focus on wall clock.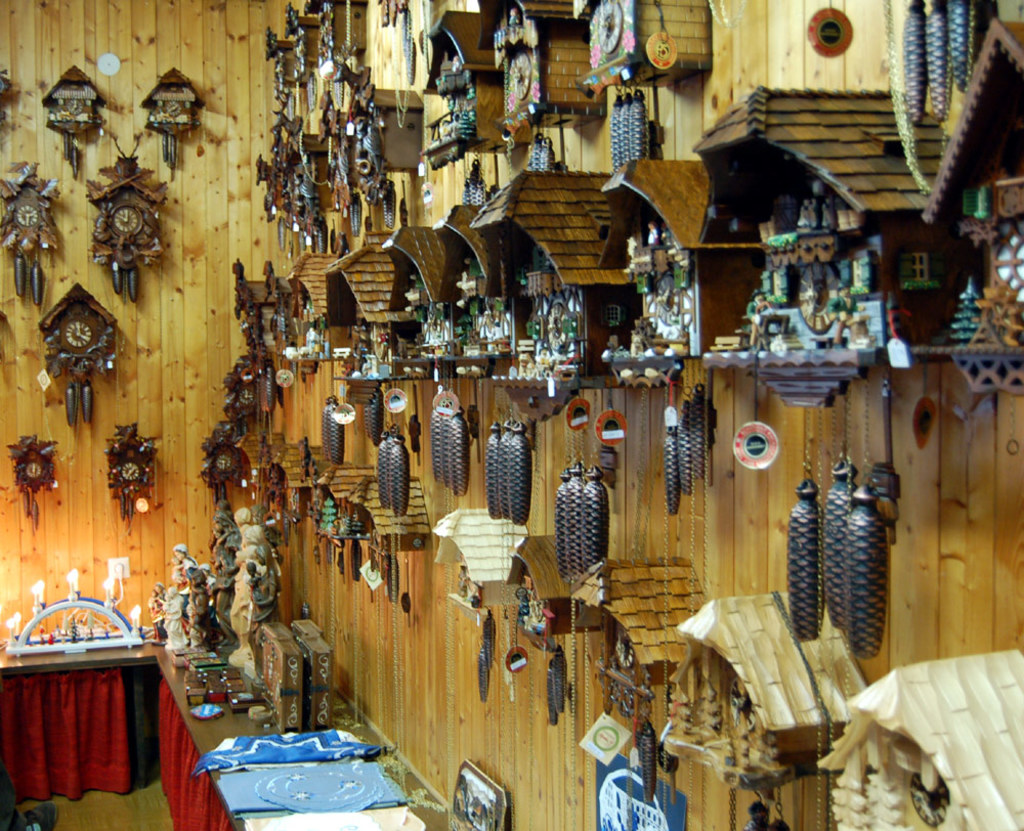
Focused at x1=466 y1=0 x2=607 y2=149.
